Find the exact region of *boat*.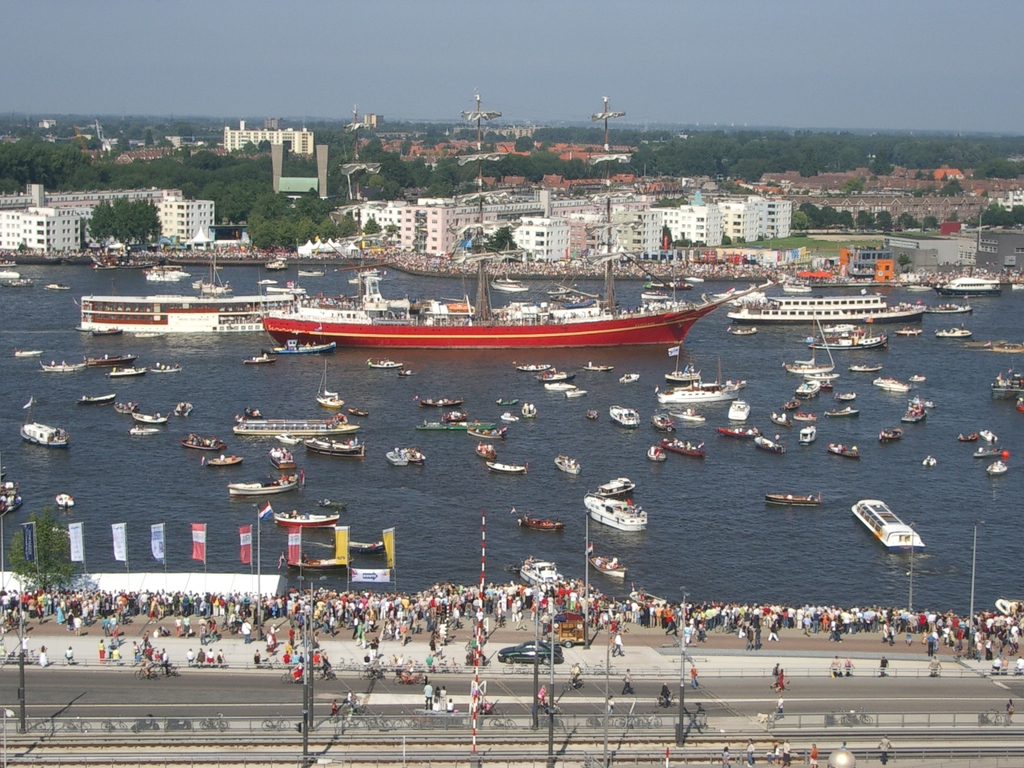
Exact region: (x1=584, y1=404, x2=602, y2=420).
